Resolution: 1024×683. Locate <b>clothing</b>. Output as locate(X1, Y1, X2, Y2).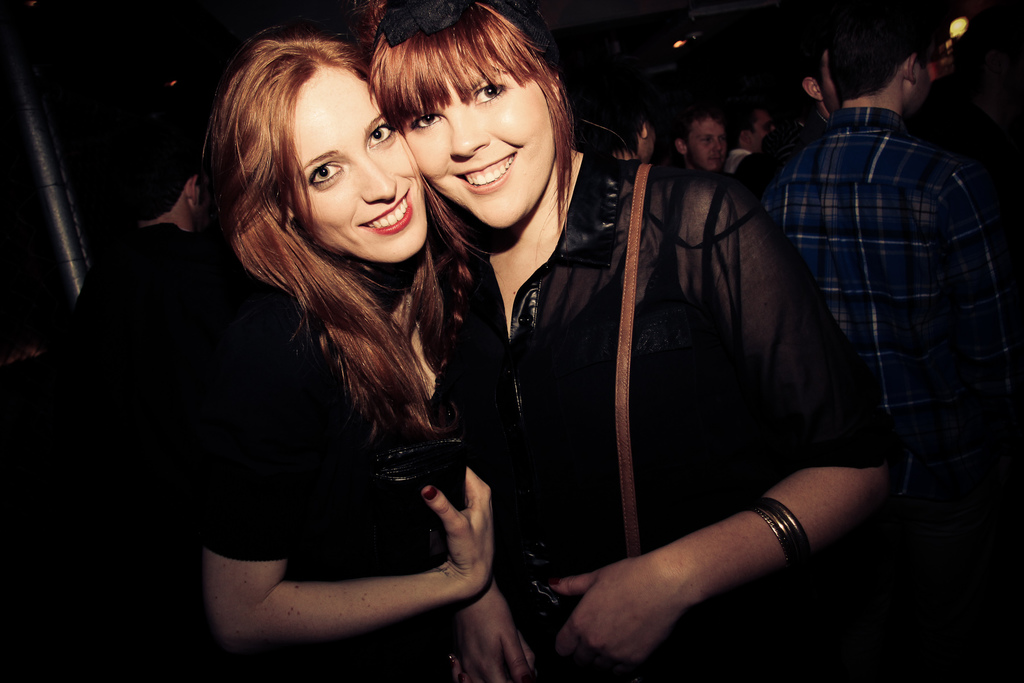
locate(57, 217, 247, 516).
